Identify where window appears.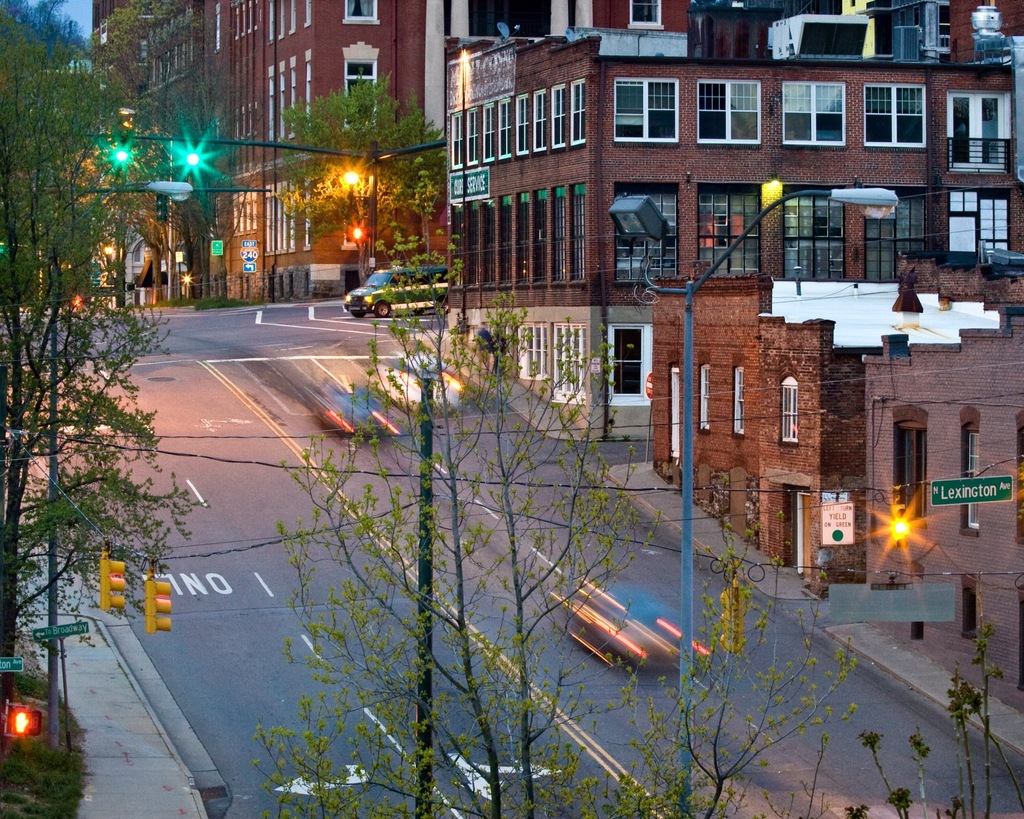
Appears at bbox=(550, 321, 587, 403).
